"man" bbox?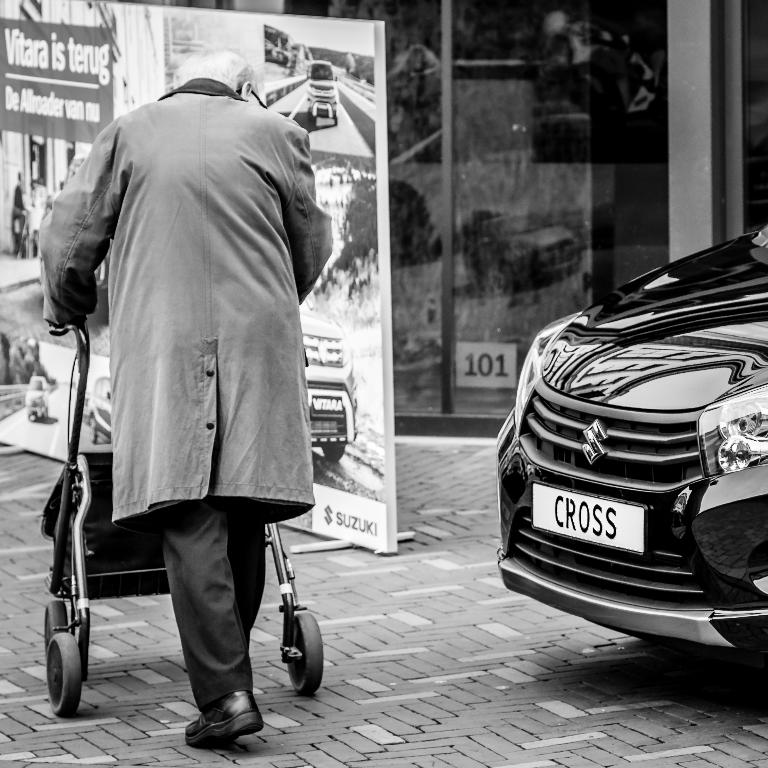
detection(39, 32, 345, 747)
